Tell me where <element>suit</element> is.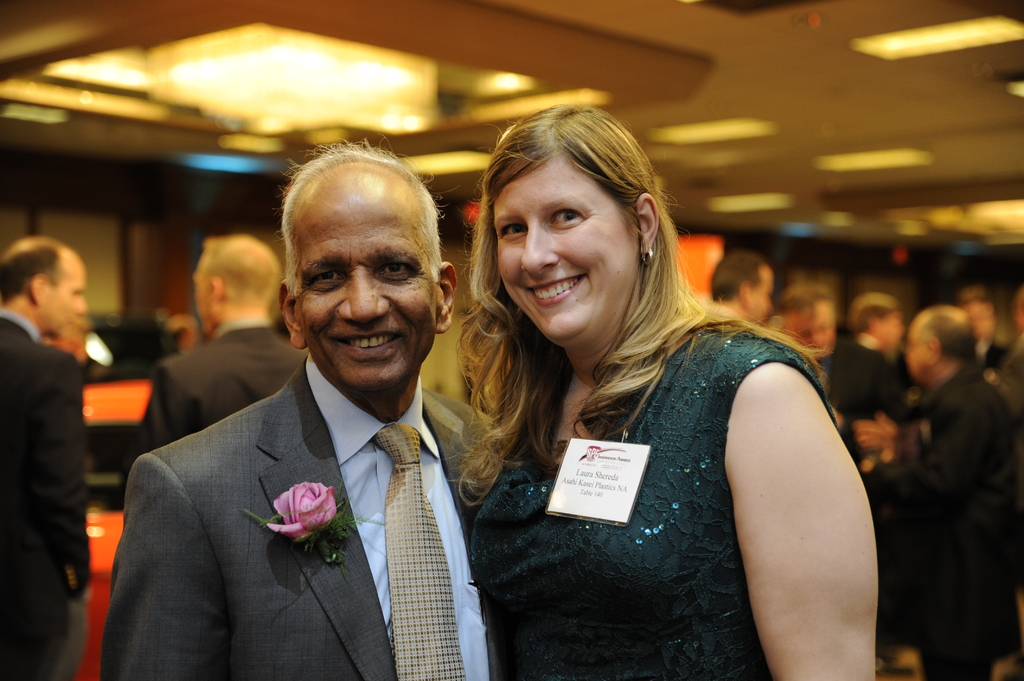
<element>suit</element> is at <box>125,320,309,486</box>.
